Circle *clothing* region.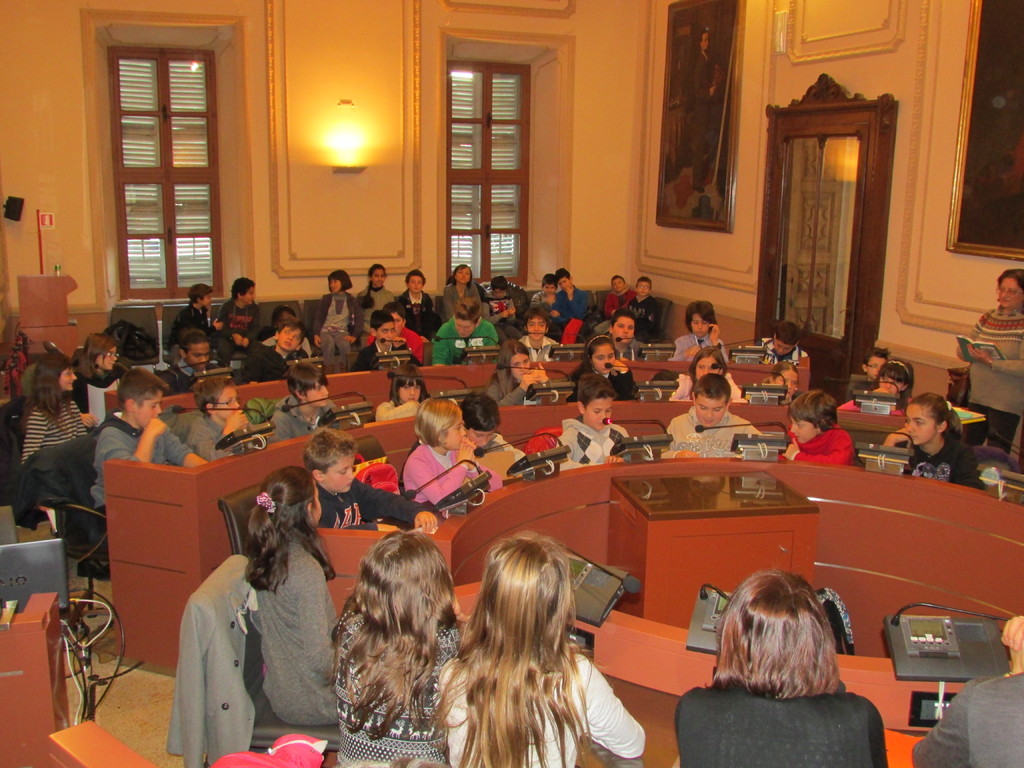
Region: [x1=552, y1=410, x2=630, y2=470].
